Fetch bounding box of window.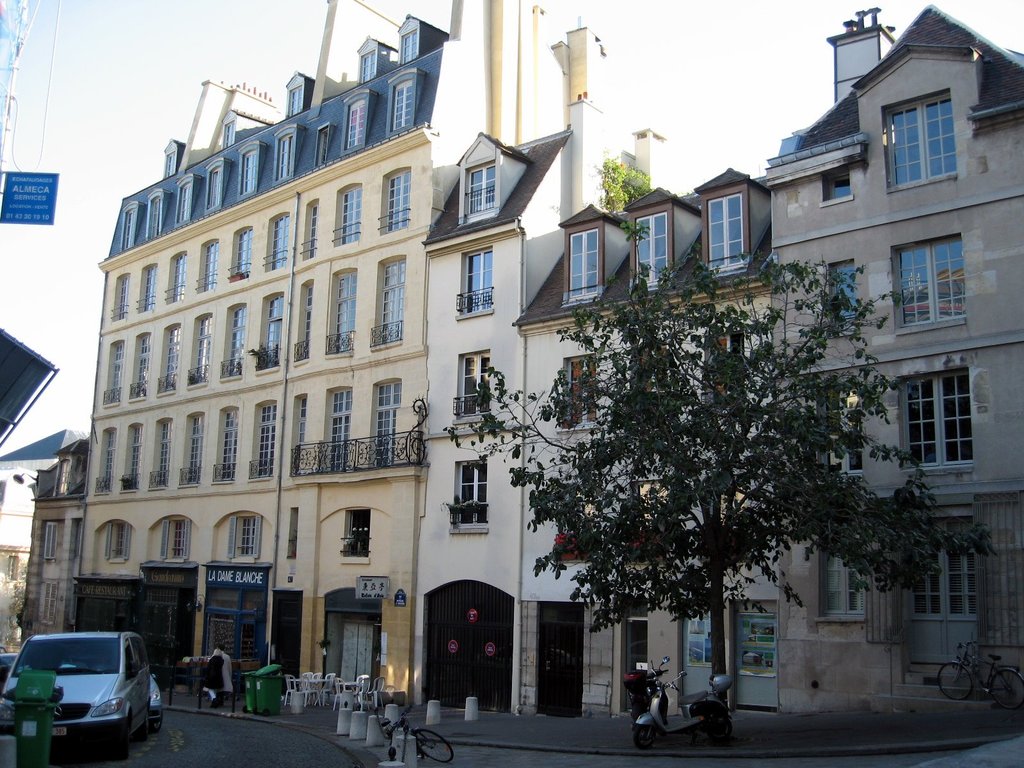
Bbox: BBox(721, 475, 771, 542).
